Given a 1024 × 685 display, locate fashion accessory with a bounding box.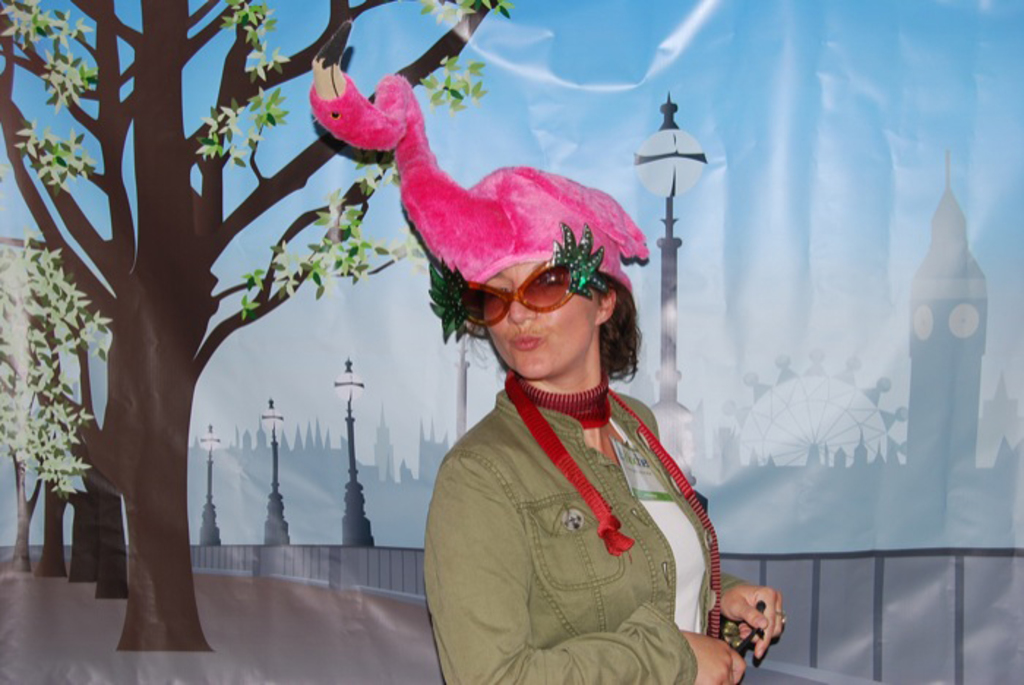
Located: select_region(306, 22, 642, 344).
